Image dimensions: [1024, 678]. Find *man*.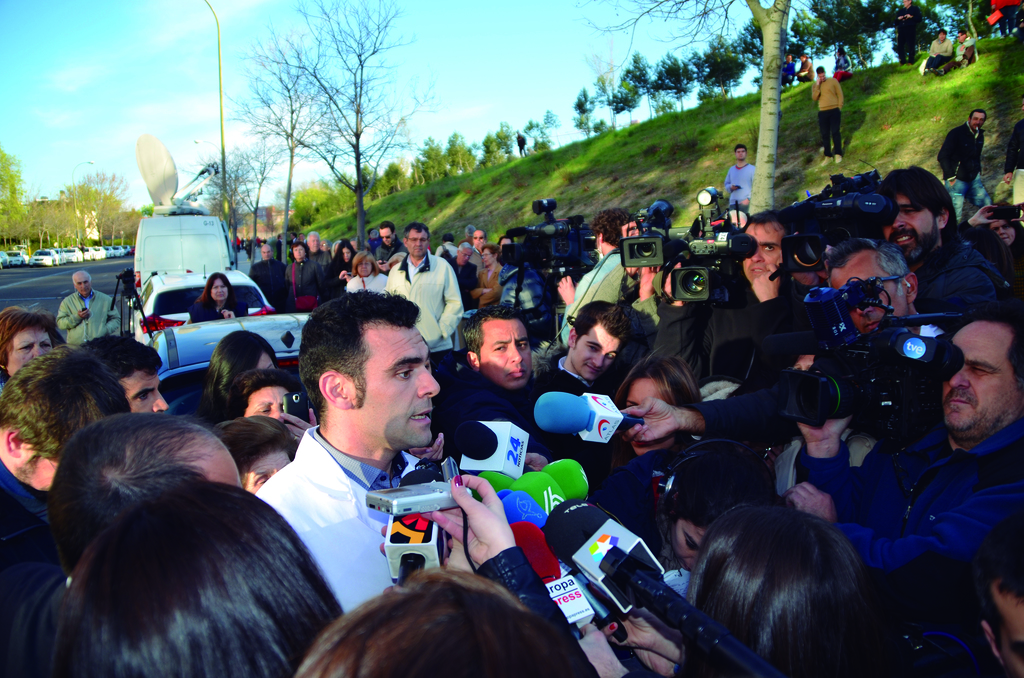
[952,31,979,65].
